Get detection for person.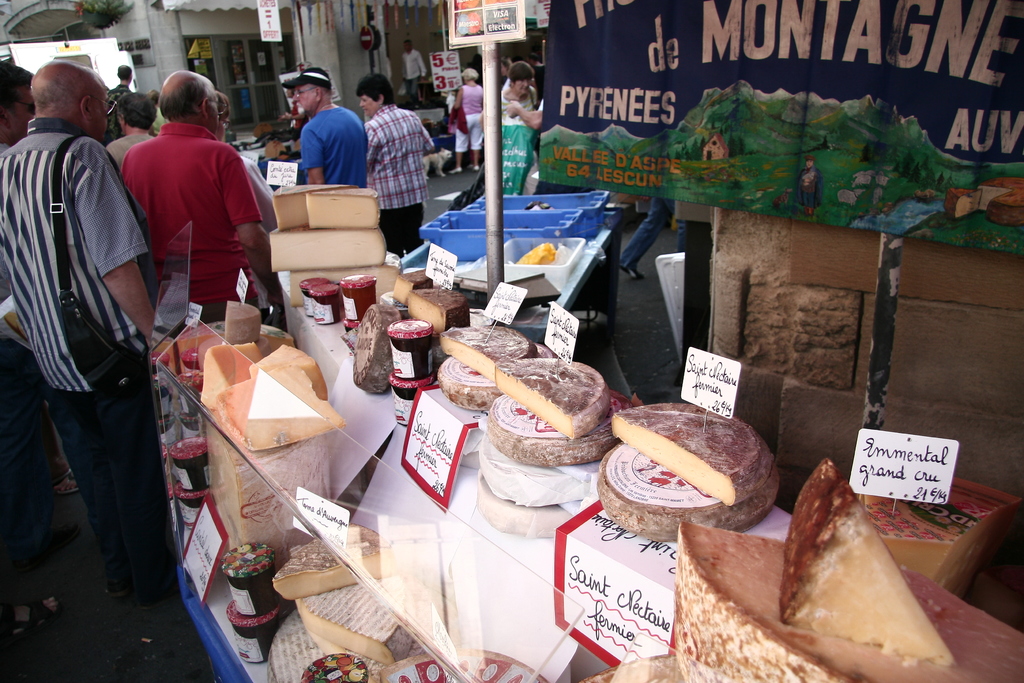
Detection: <region>114, 68, 285, 335</region>.
